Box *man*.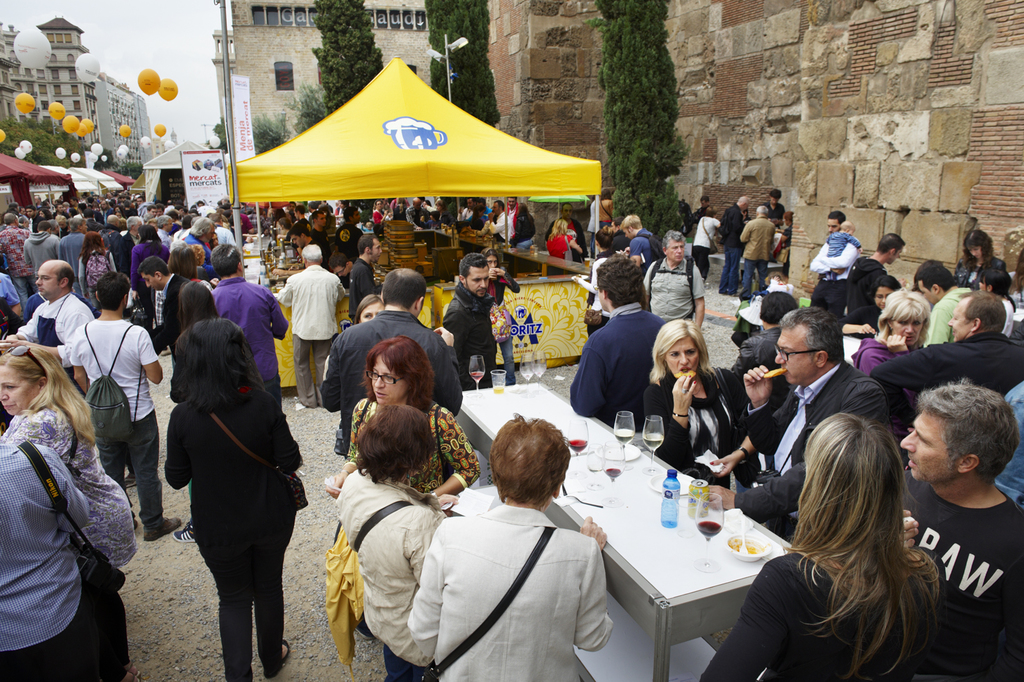
(x1=690, y1=211, x2=717, y2=273).
